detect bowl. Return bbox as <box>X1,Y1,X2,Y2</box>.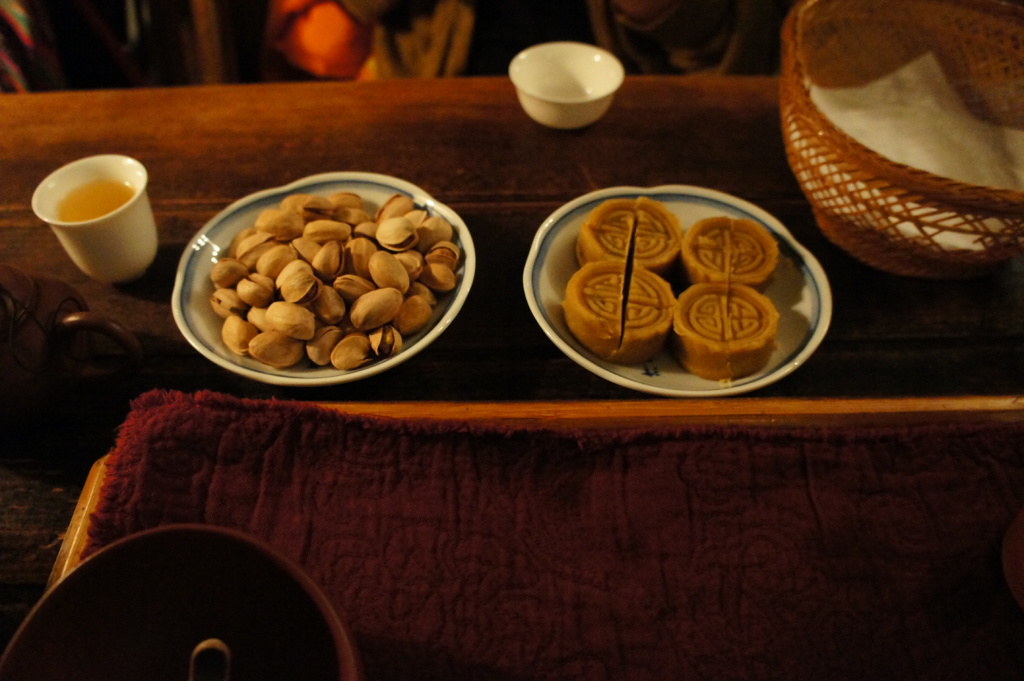
<box>0,526,364,680</box>.
